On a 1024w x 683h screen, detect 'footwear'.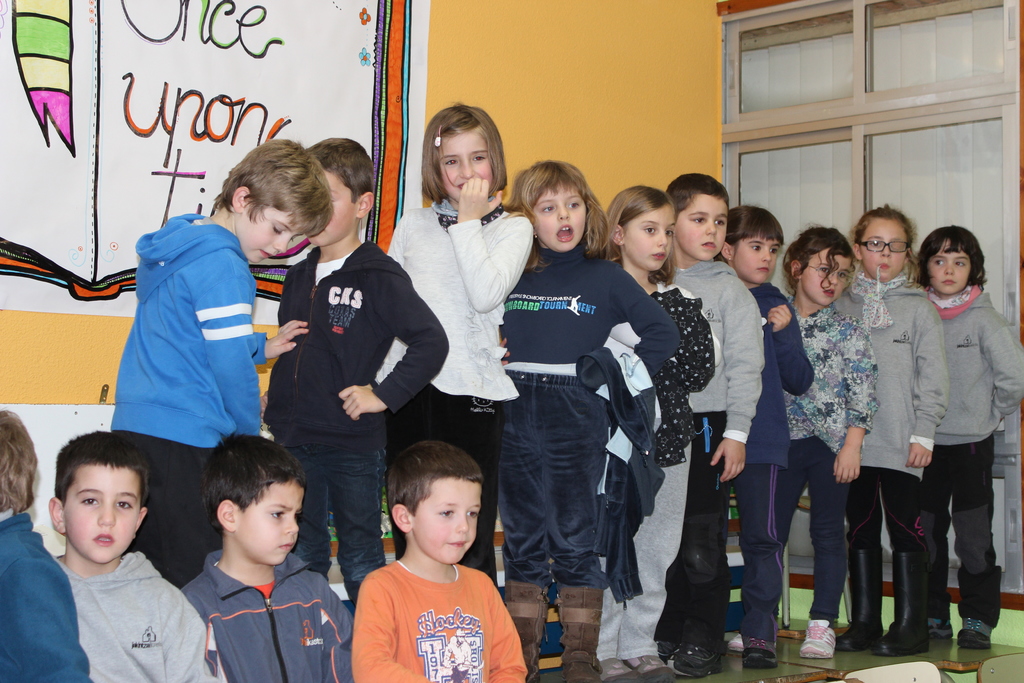
rect(726, 633, 745, 654).
